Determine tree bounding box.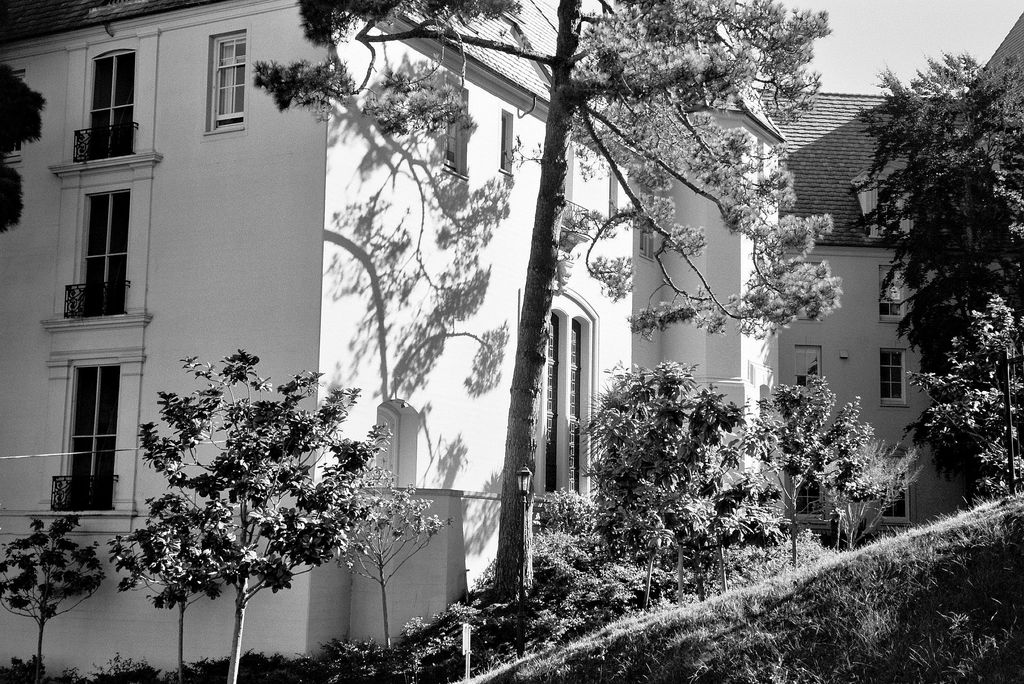
Determined: x1=847 y1=53 x2=1023 y2=506.
